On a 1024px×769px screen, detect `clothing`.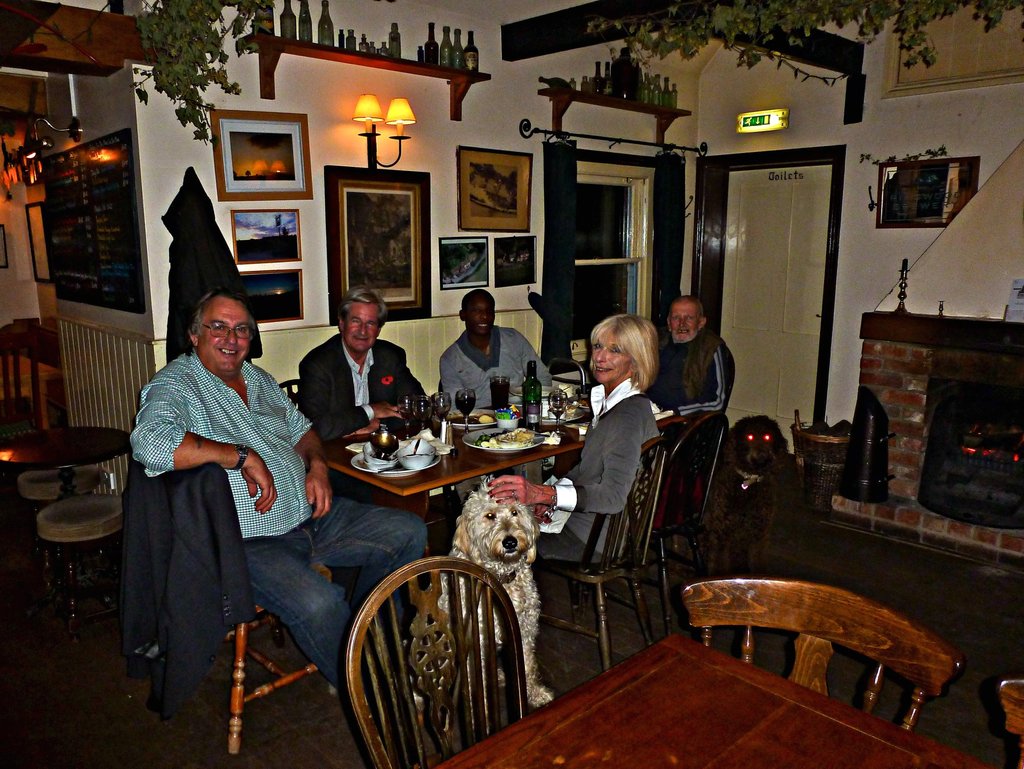
select_region(122, 468, 259, 706).
